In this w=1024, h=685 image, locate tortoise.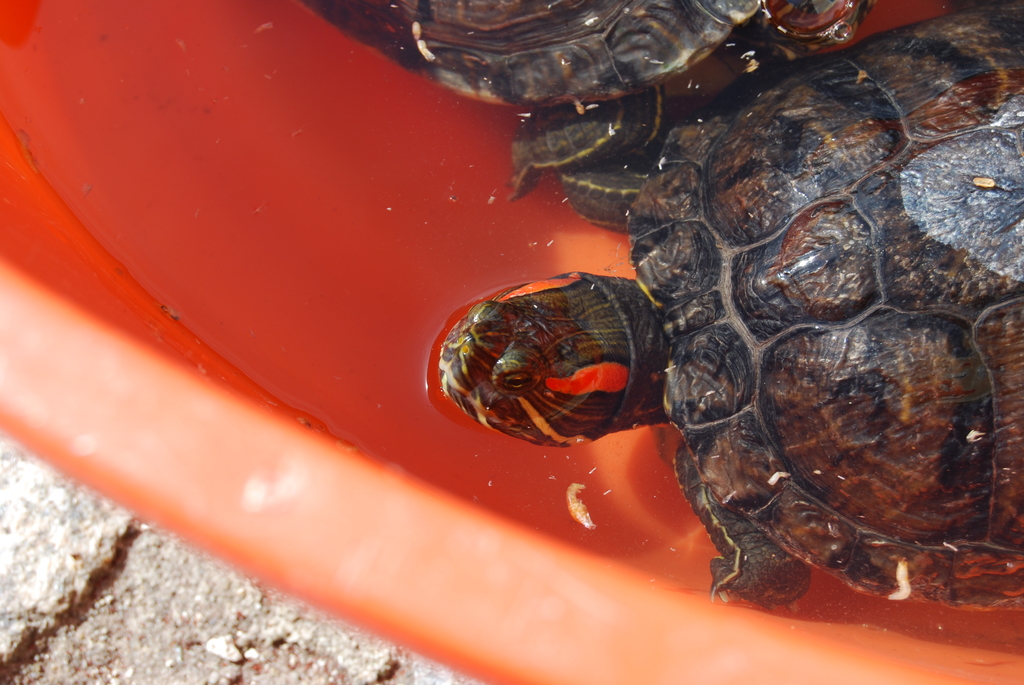
Bounding box: {"x1": 439, "y1": 0, "x2": 1023, "y2": 620}.
